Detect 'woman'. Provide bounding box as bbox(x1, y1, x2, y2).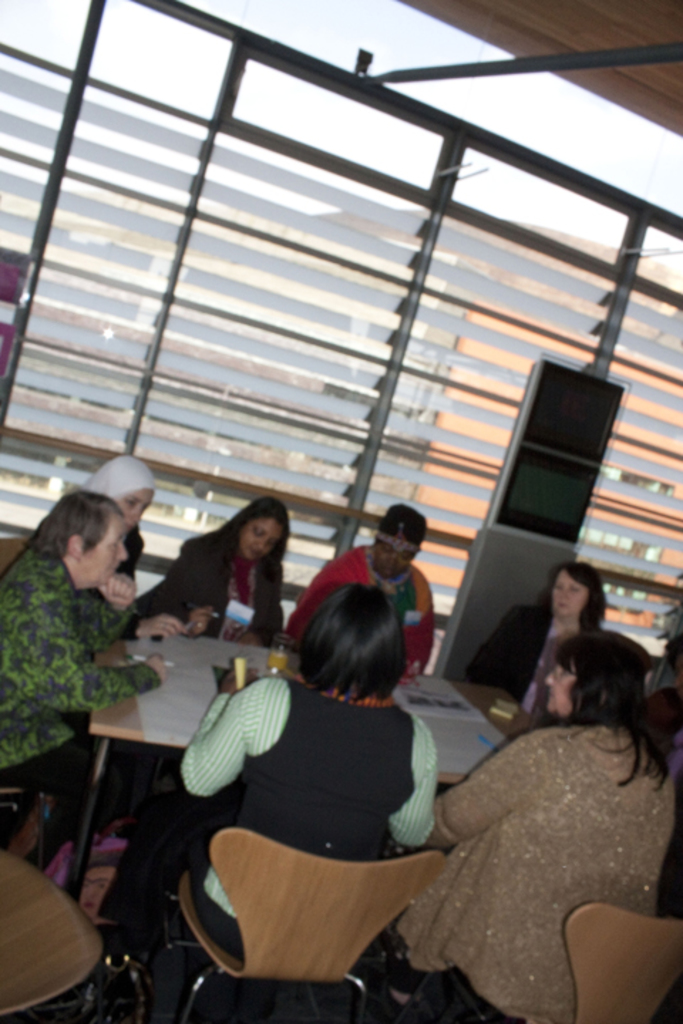
bbox(97, 586, 433, 1023).
